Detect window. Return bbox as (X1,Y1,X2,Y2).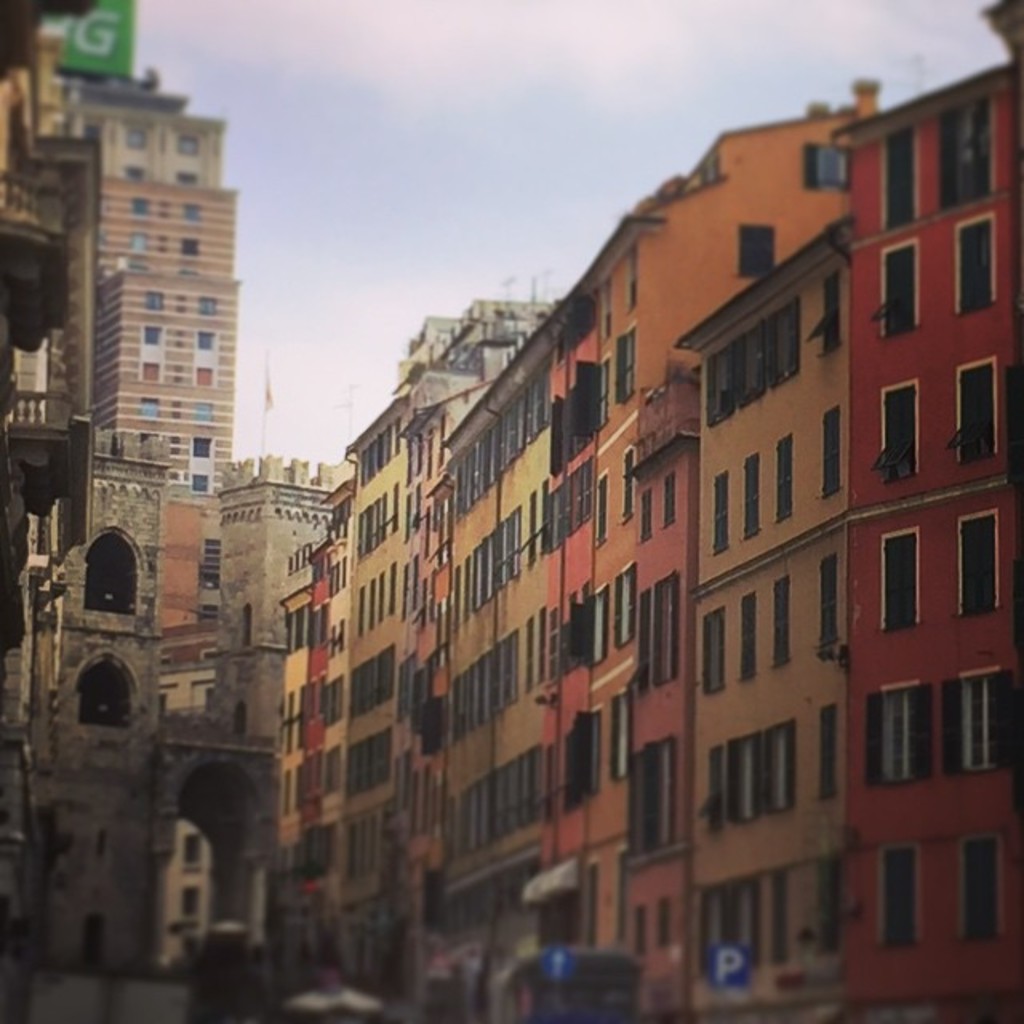
(771,570,789,672).
